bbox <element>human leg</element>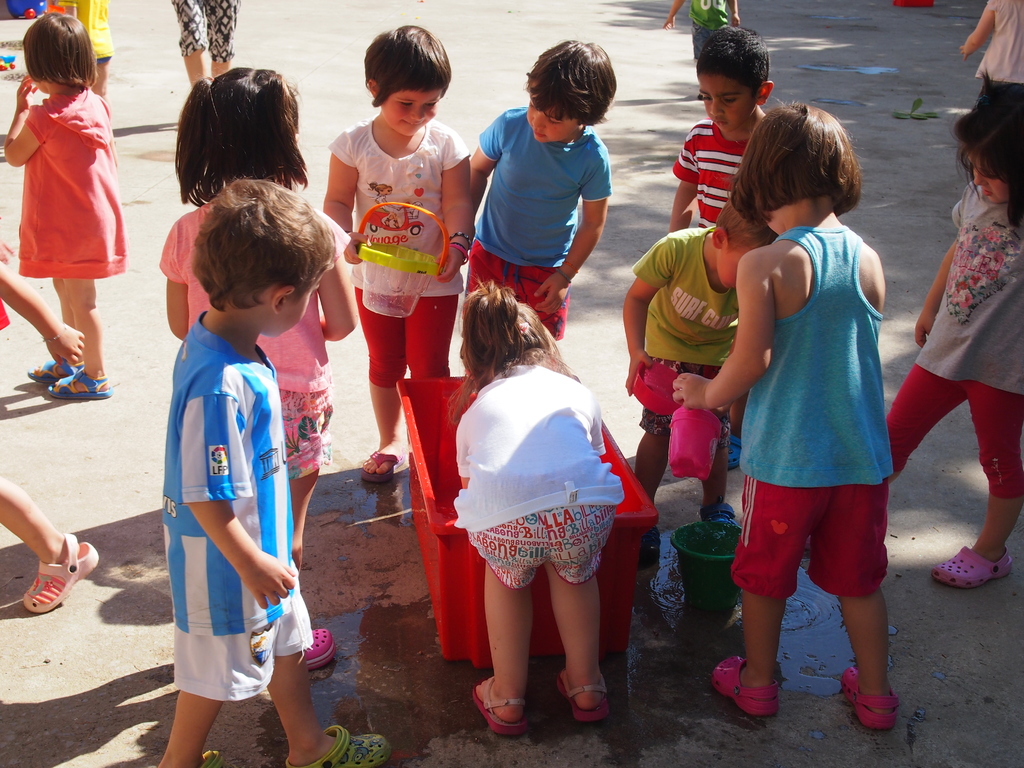
(left=538, top=504, right=607, bottom=721)
